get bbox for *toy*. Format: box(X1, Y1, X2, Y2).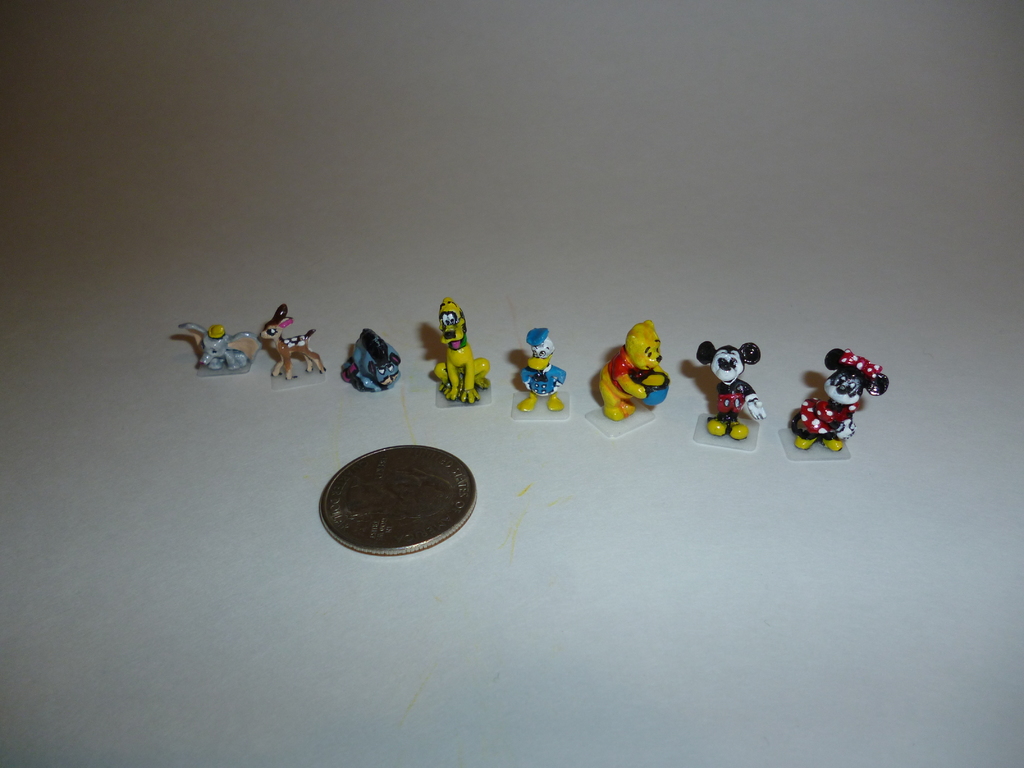
box(178, 322, 261, 373).
